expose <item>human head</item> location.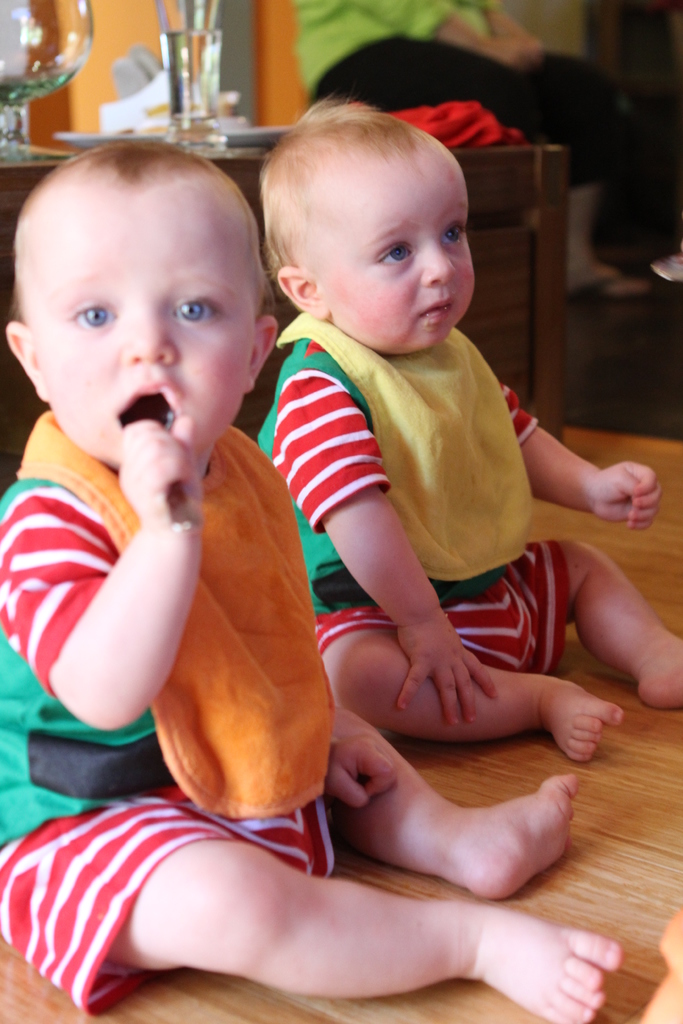
Exposed at bbox=(262, 106, 475, 356).
